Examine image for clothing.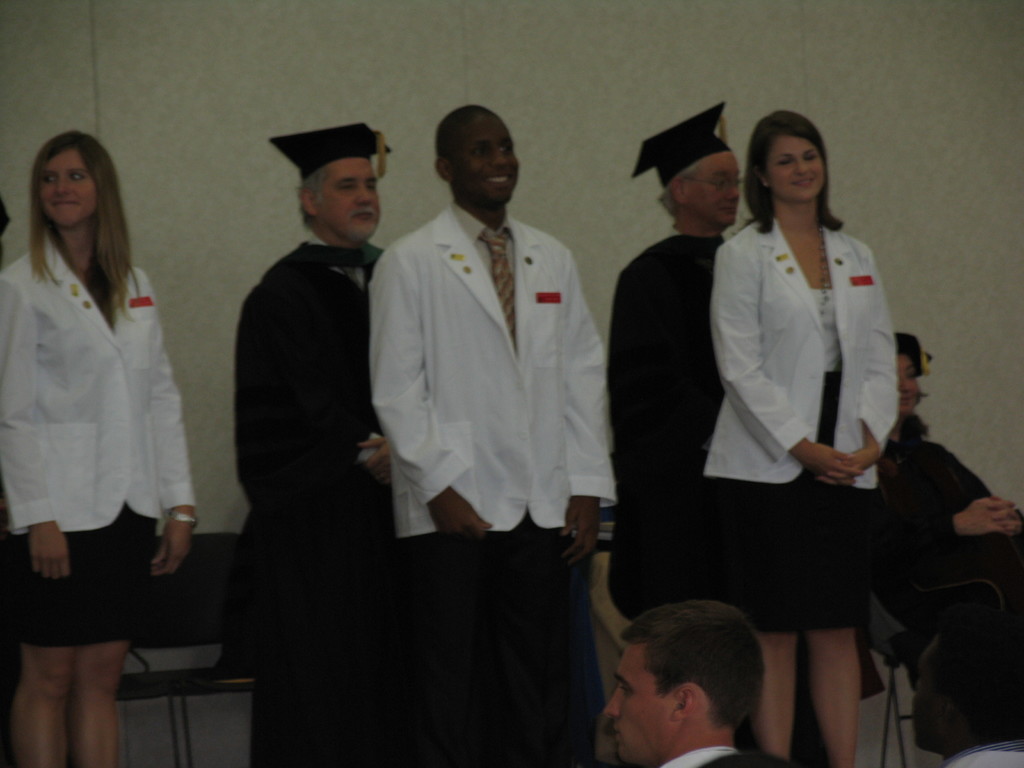
Examination result: Rect(386, 218, 599, 767).
